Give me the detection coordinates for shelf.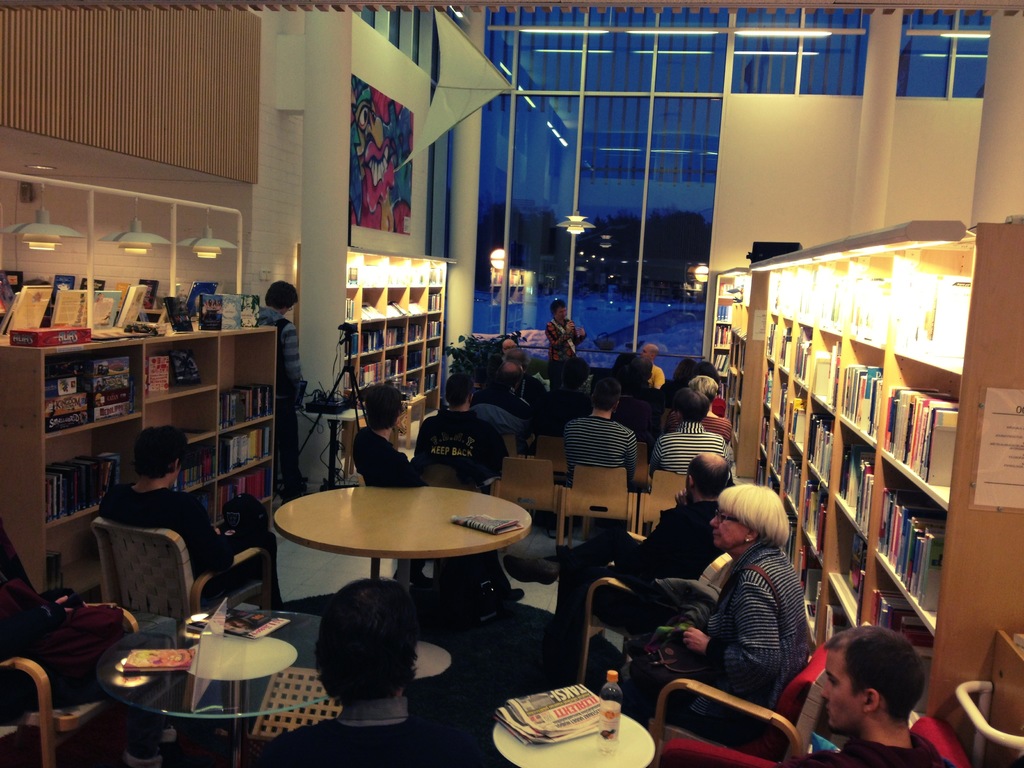
<bbox>218, 428, 270, 474</bbox>.
